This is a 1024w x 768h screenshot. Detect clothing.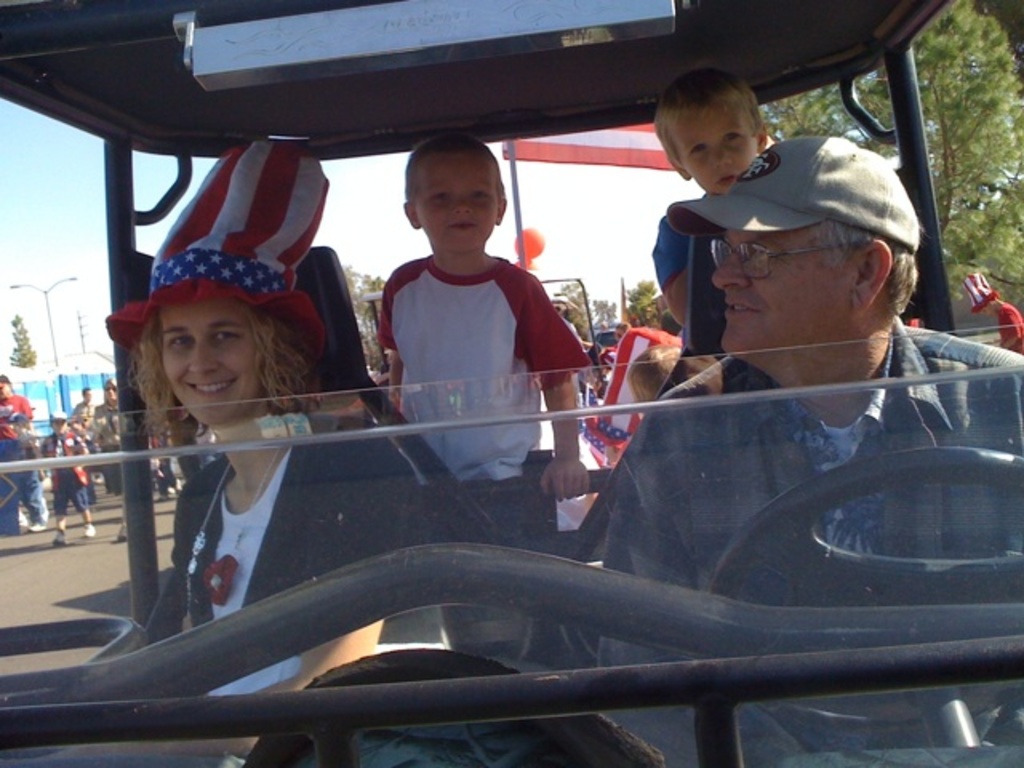
{"left": 67, "top": 398, "right": 93, "bottom": 432}.
